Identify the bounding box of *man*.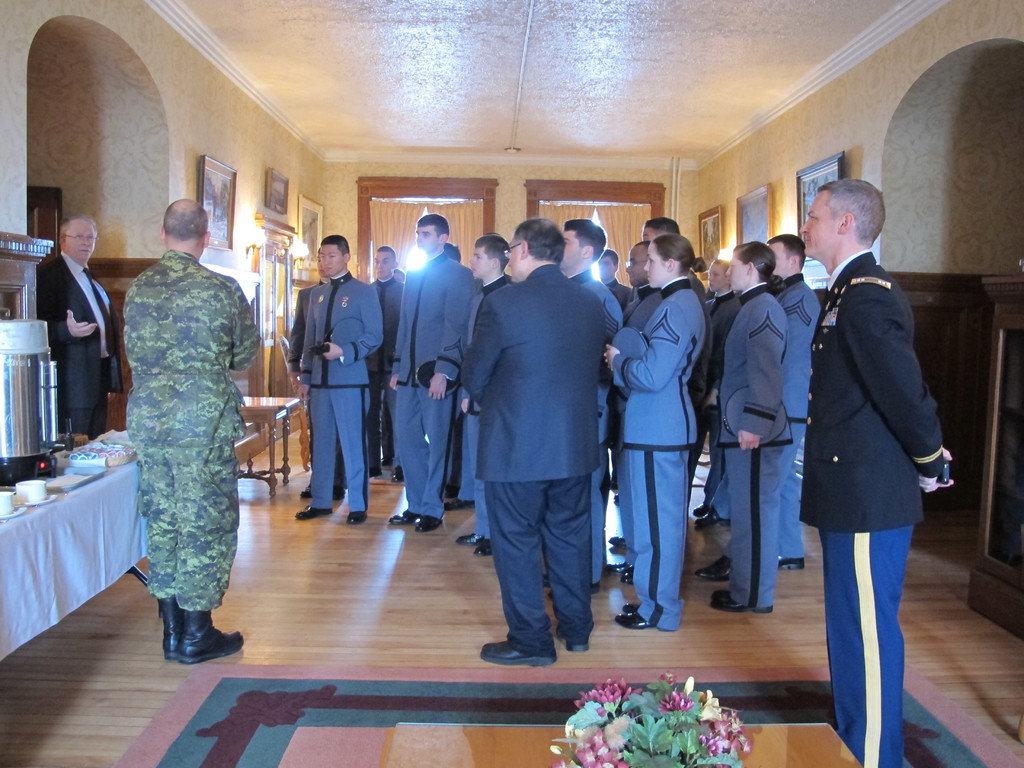
[x1=537, y1=216, x2=632, y2=584].
